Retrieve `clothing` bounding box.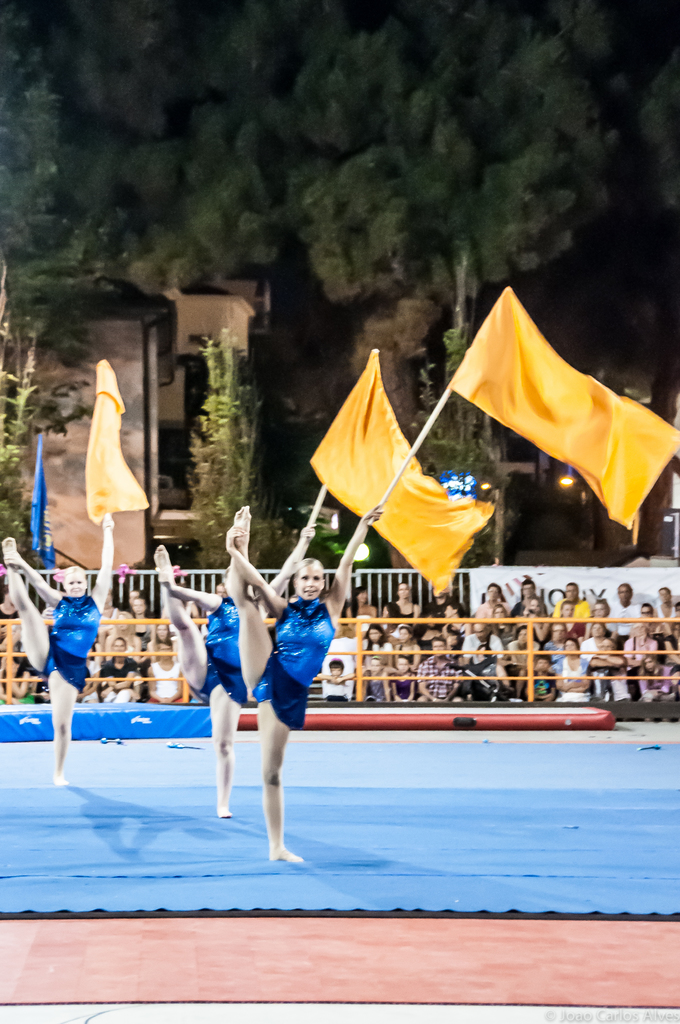
Bounding box: detection(650, 586, 676, 634).
